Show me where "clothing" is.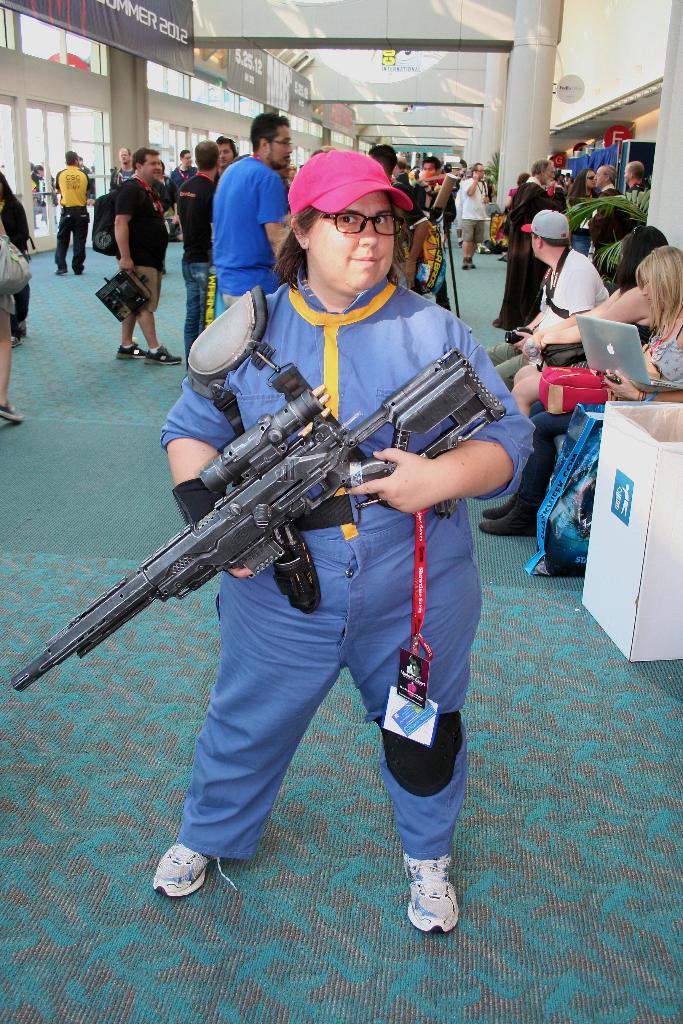
"clothing" is at 110,159,128,180.
